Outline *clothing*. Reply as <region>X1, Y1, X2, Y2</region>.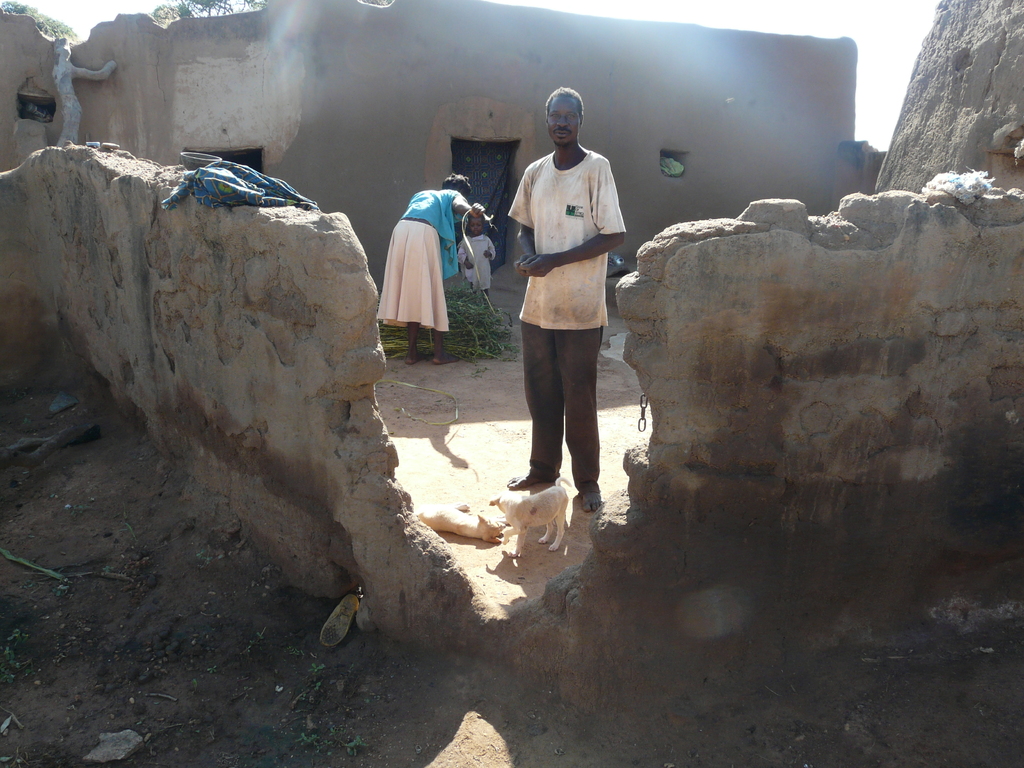
<region>459, 236, 496, 289</region>.
